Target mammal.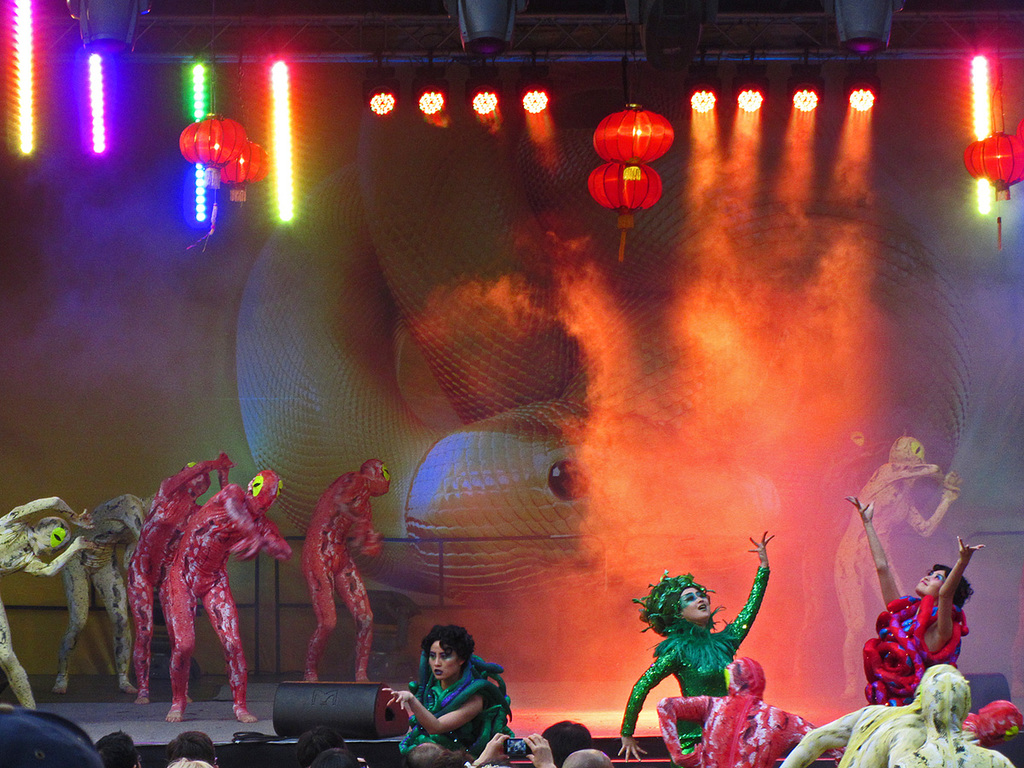
Target region: left=614, top=531, right=777, bottom=760.
